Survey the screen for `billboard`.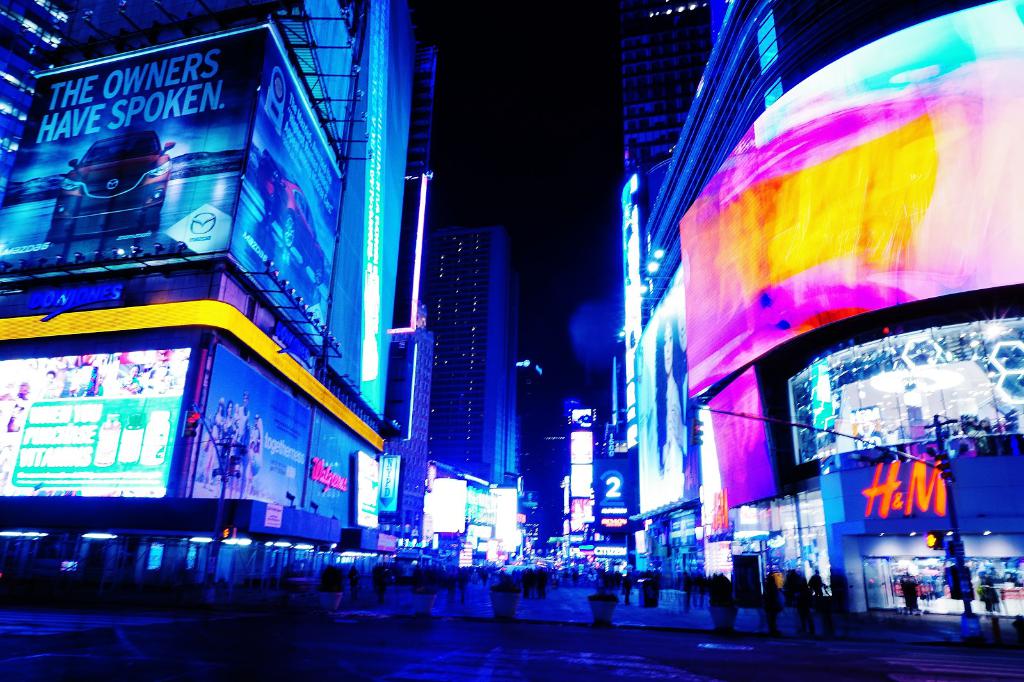
Survey found: 427/477/466/538.
